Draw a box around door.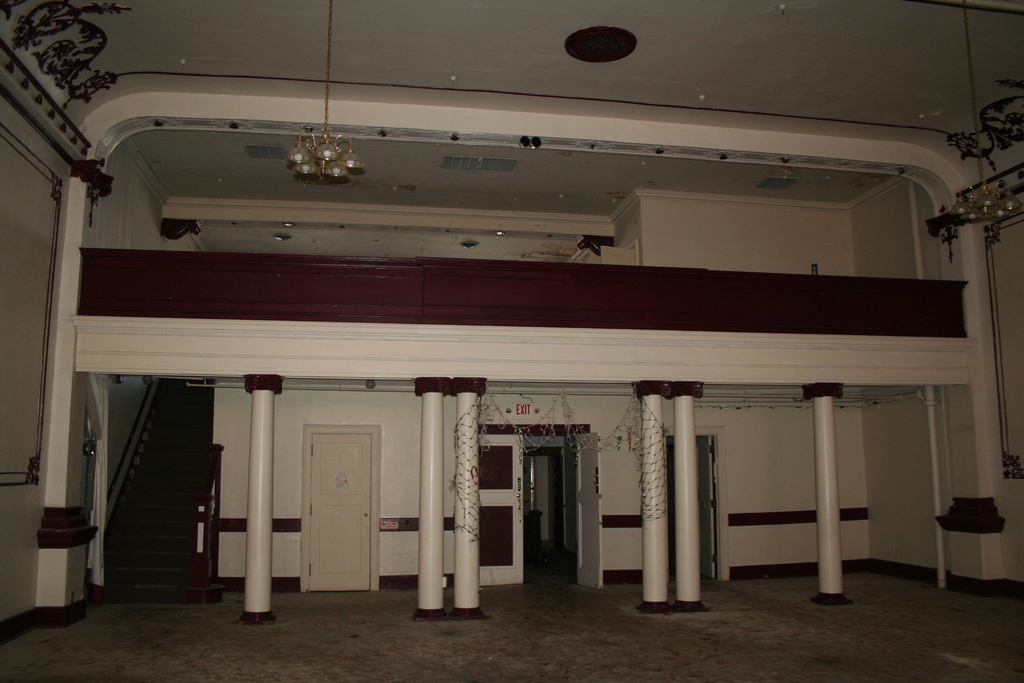
select_region(573, 428, 603, 592).
